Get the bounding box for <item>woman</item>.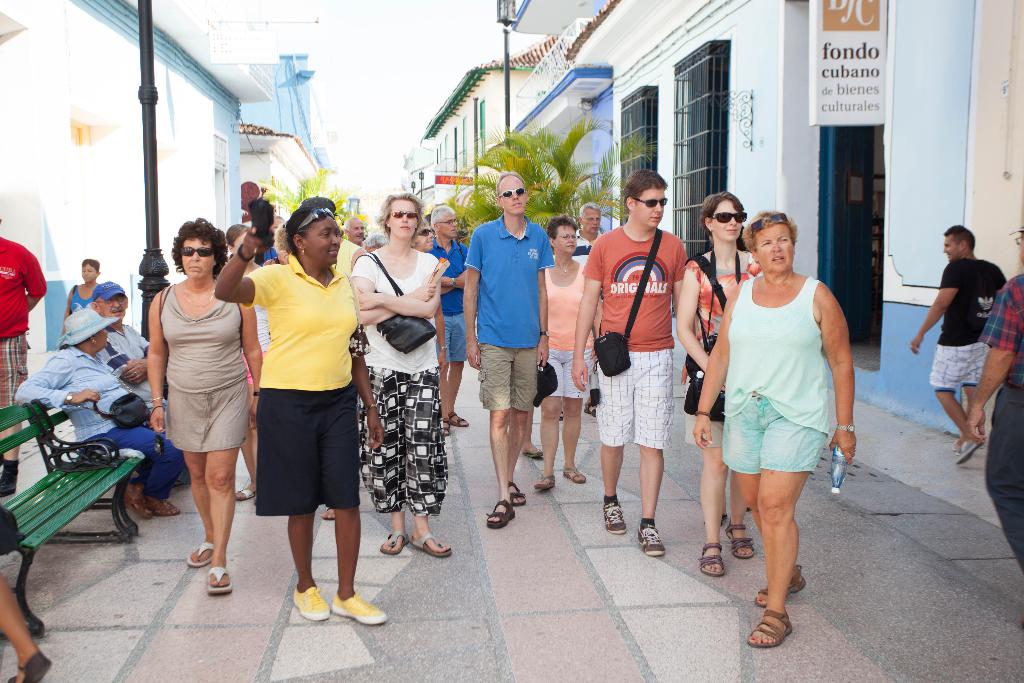
select_region(221, 226, 266, 507).
